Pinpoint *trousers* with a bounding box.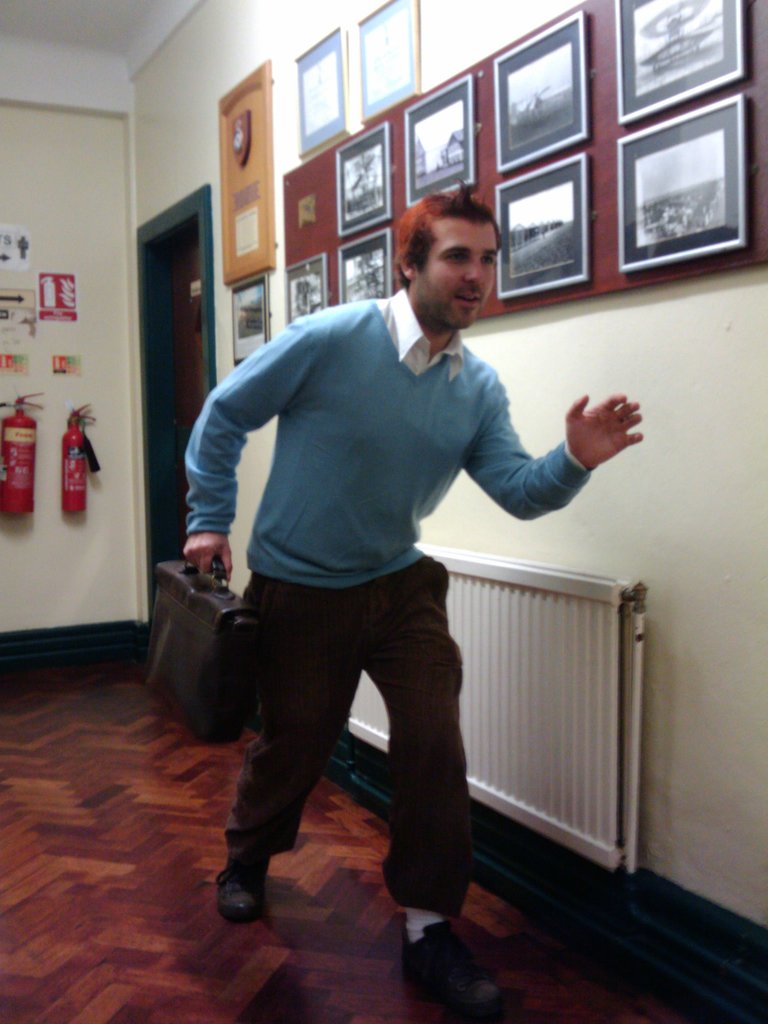
221/550/466/922.
